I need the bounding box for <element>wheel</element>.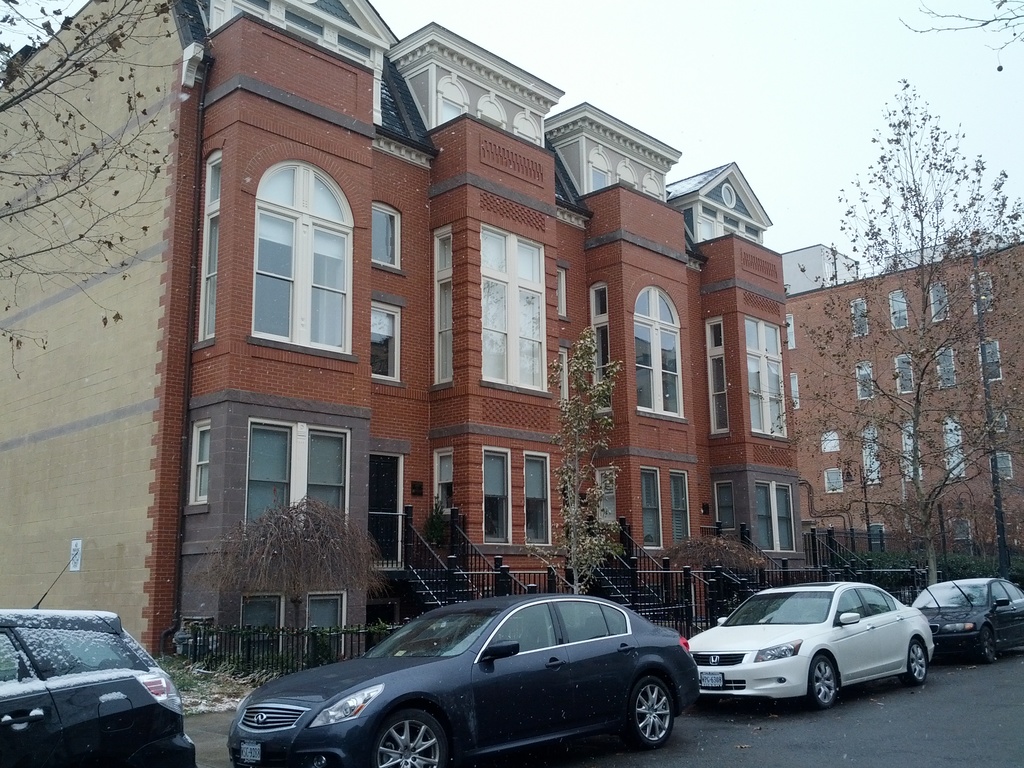
Here it is: 977:626:996:662.
